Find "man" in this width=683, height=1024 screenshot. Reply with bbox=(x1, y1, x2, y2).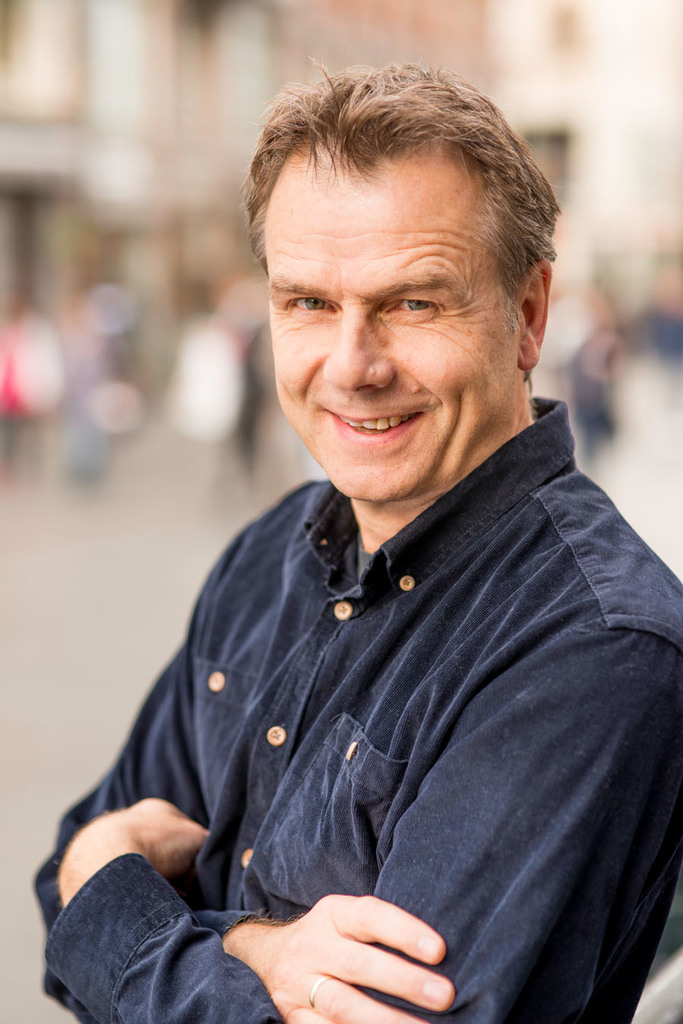
bbox=(43, 77, 682, 979).
